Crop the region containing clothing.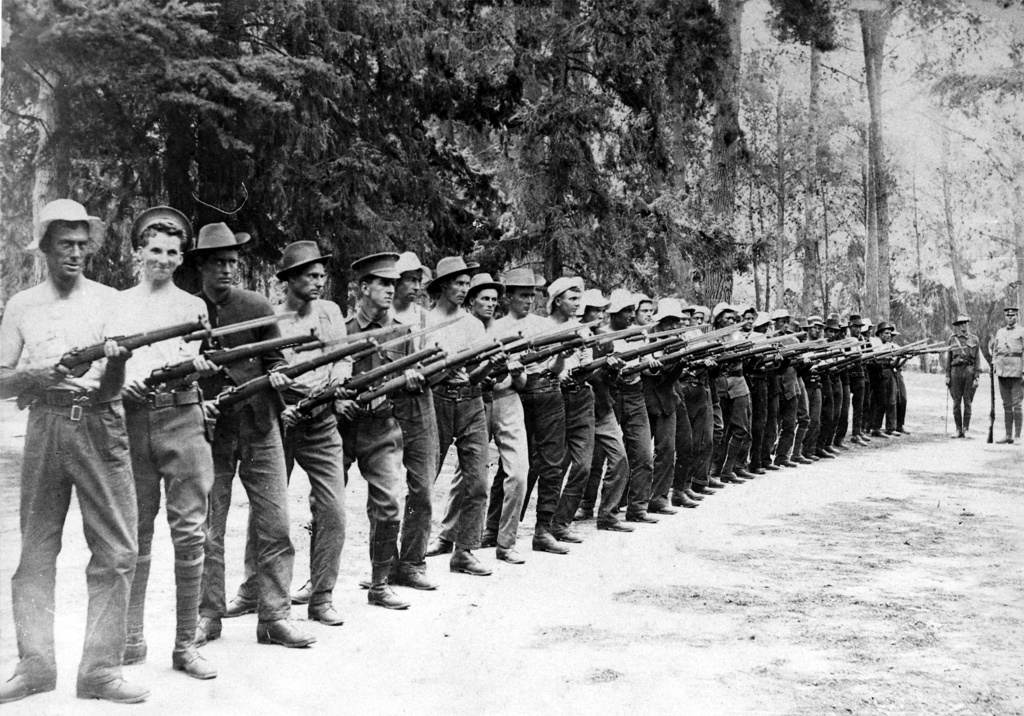
Crop region: [x1=989, y1=322, x2=1023, y2=442].
